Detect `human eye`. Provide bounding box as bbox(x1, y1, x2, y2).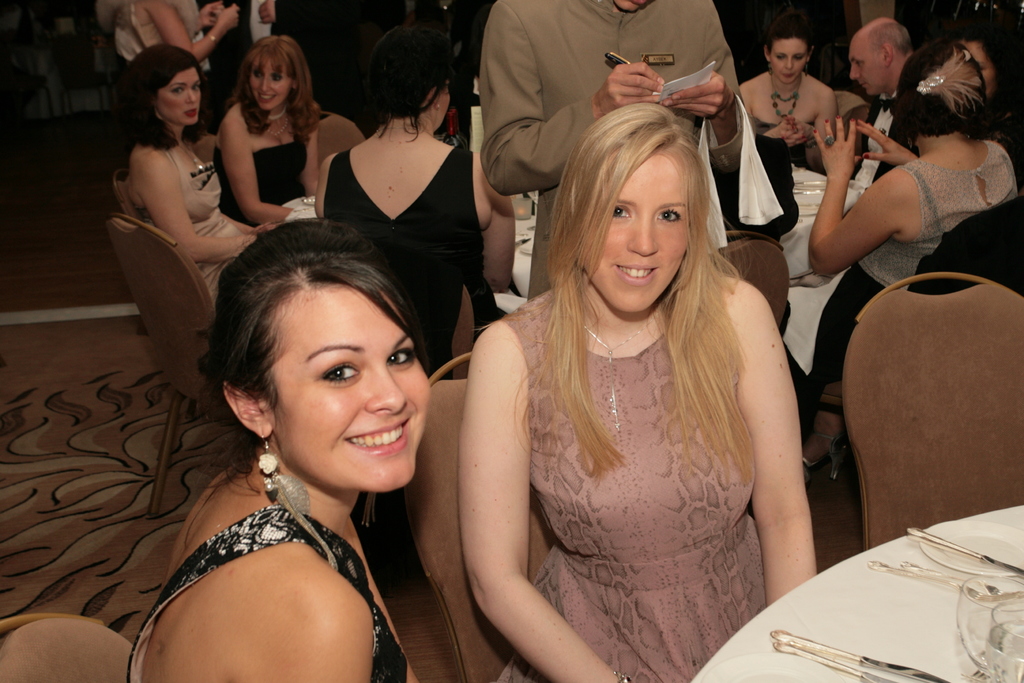
bbox(657, 206, 684, 223).
